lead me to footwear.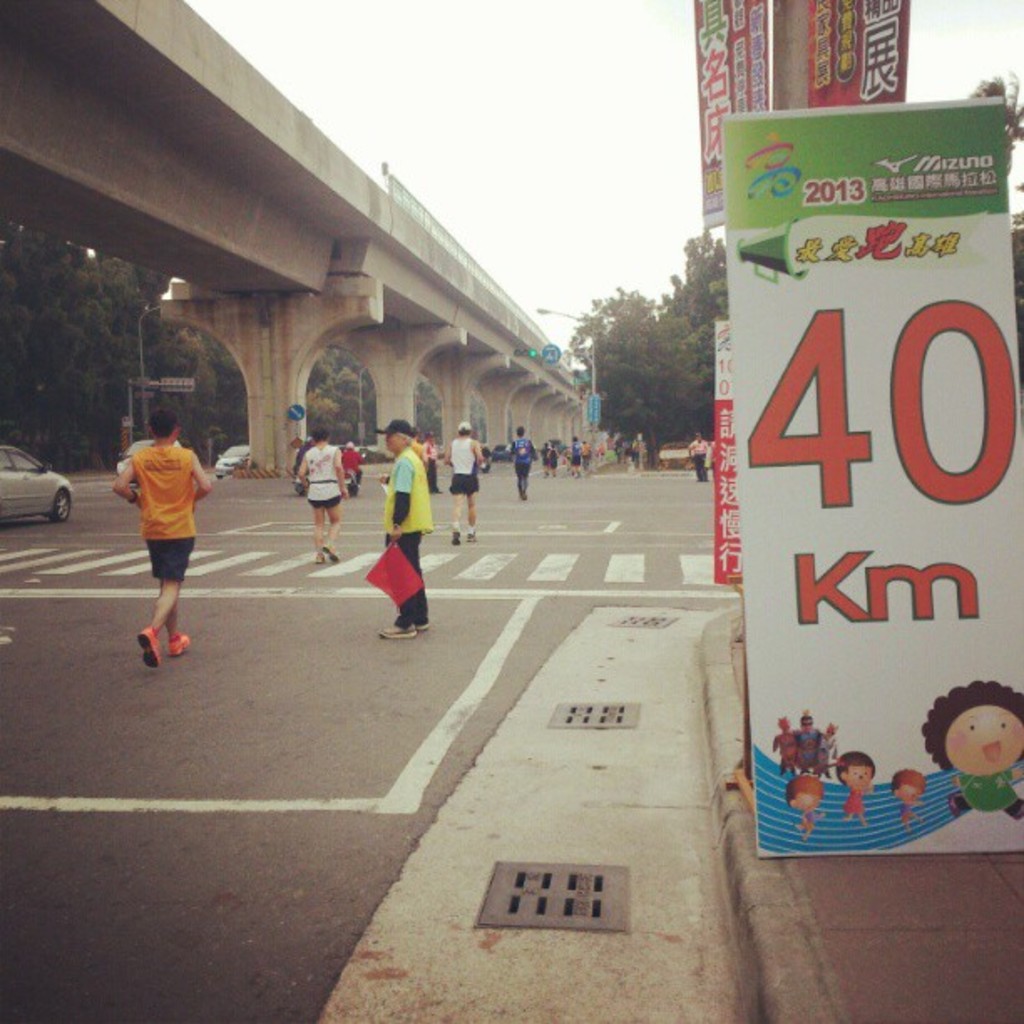
Lead to box(447, 527, 460, 547).
